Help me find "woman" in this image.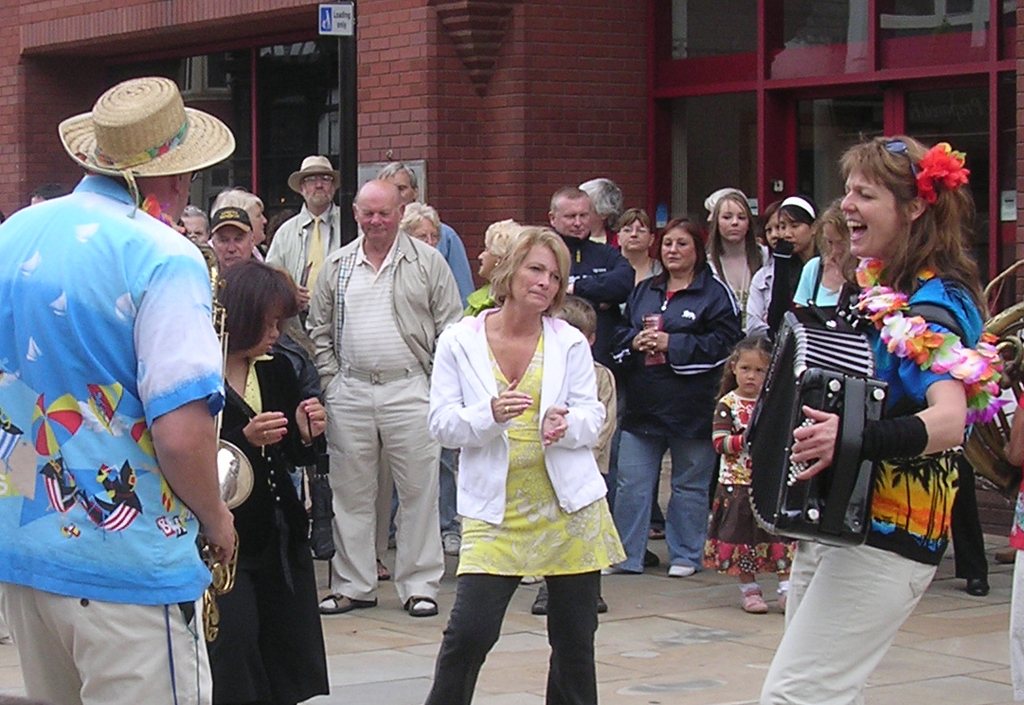
Found it: {"x1": 209, "y1": 262, "x2": 329, "y2": 704}.
